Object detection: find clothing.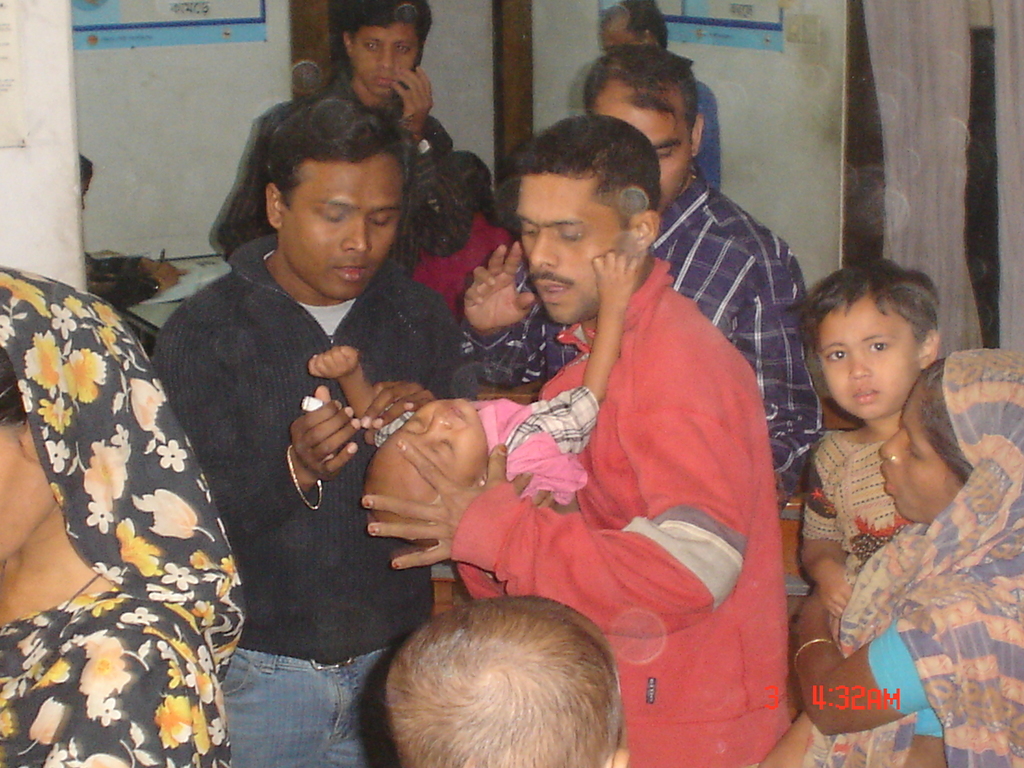
Rect(694, 78, 724, 190).
